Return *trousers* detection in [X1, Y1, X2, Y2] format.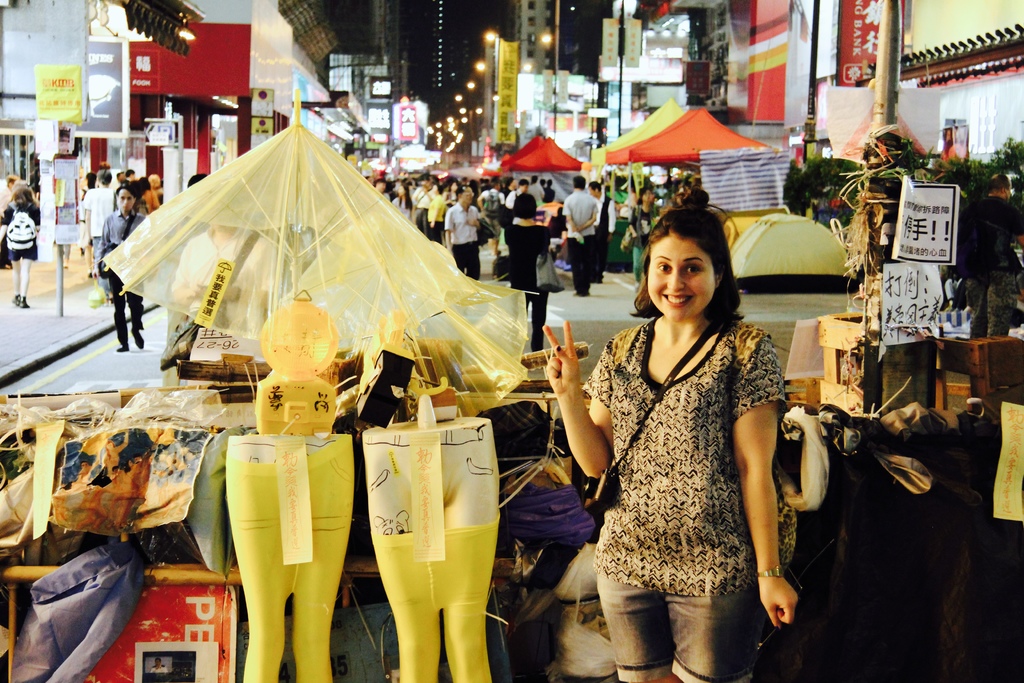
[501, 223, 509, 249].
